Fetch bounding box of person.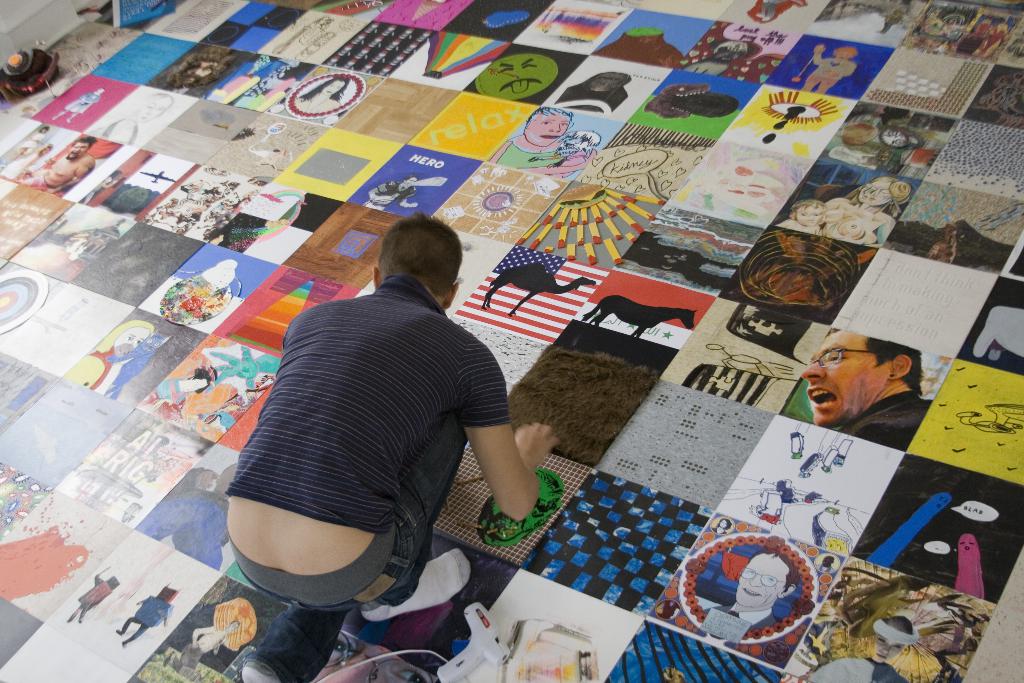
Bbox: locate(219, 210, 566, 682).
